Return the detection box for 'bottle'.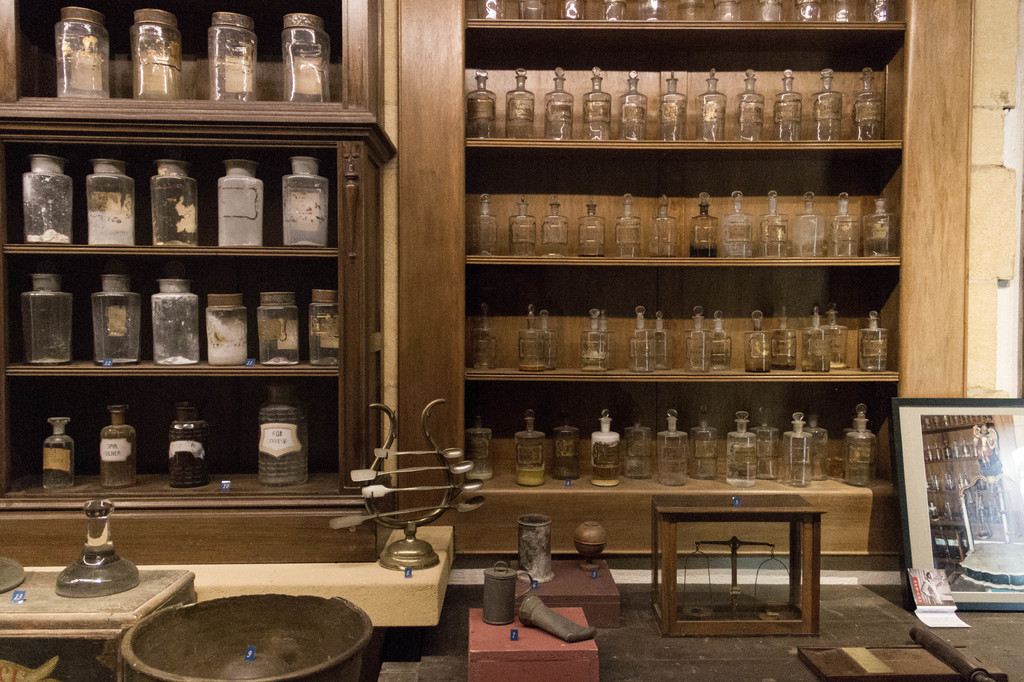
region(781, 413, 812, 487).
